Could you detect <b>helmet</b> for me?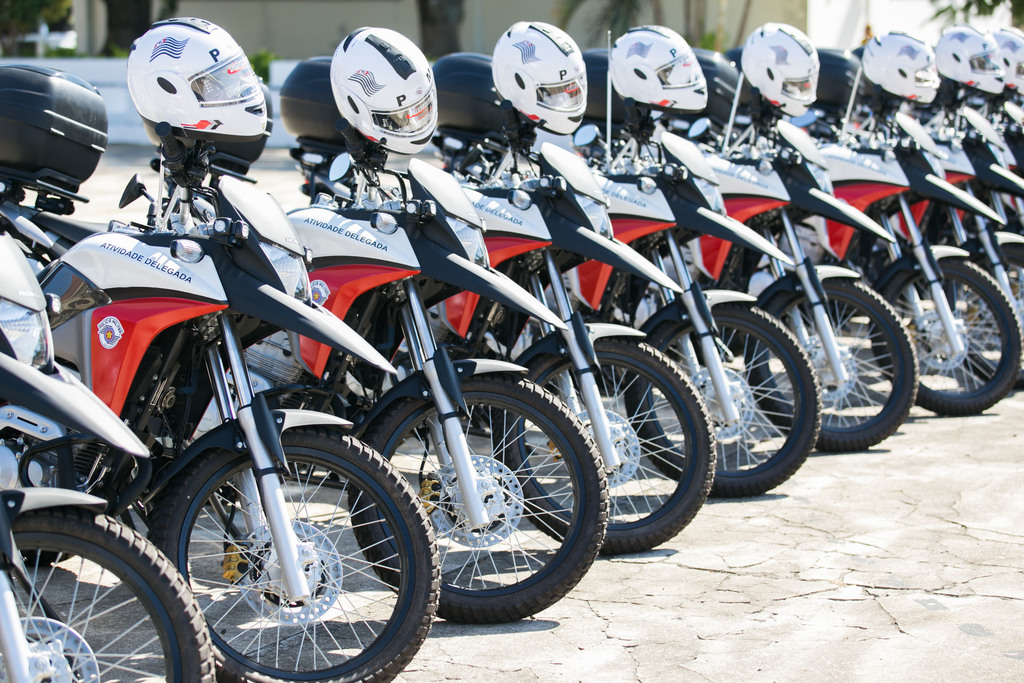
Detection result: (left=118, top=21, right=260, bottom=179).
